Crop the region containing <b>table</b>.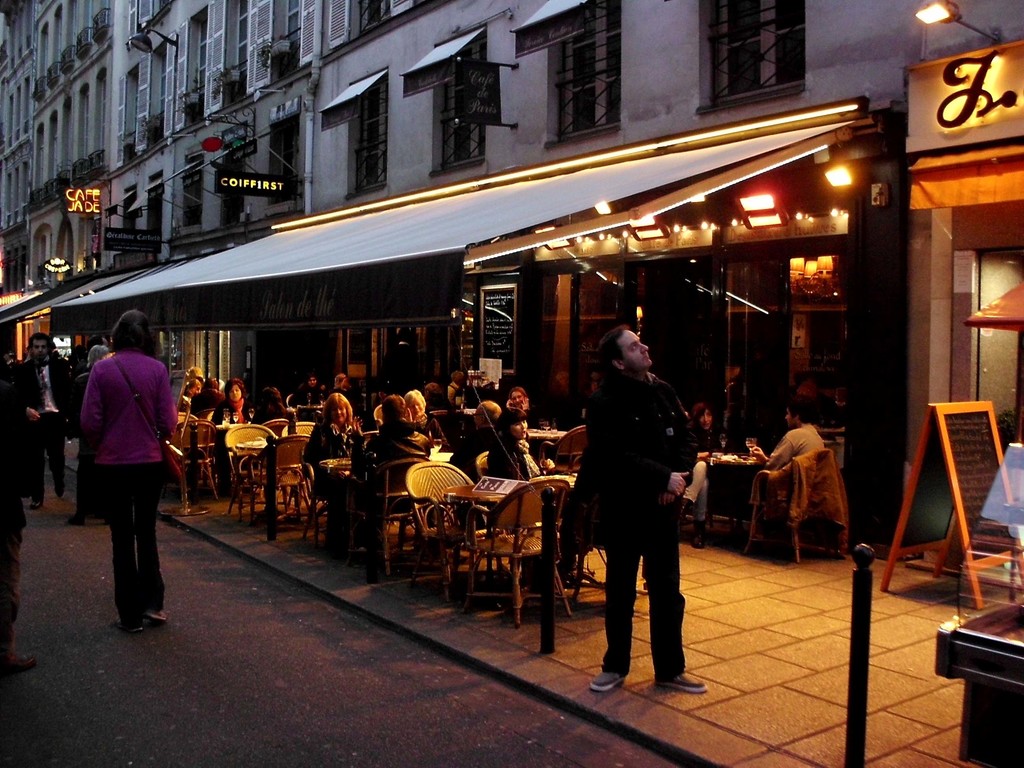
Crop region: box=[318, 452, 354, 554].
